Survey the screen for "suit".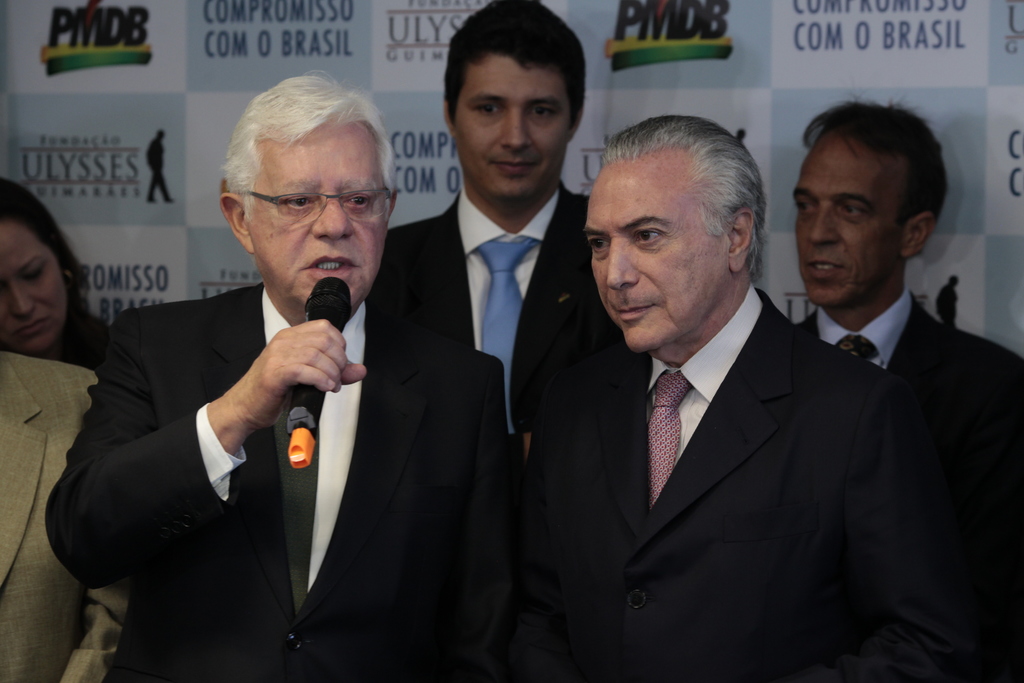
Survey found: bbox=[0, 347, 132, 682].
